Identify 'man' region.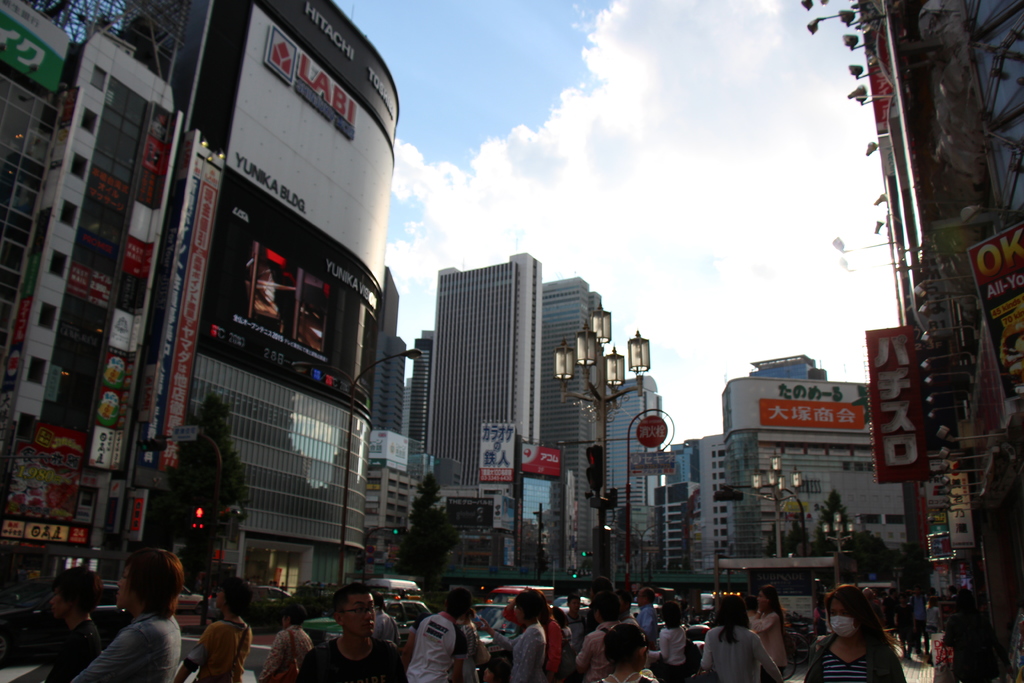
Region: <bbox>406, 588, 480, 682</bbox>.
